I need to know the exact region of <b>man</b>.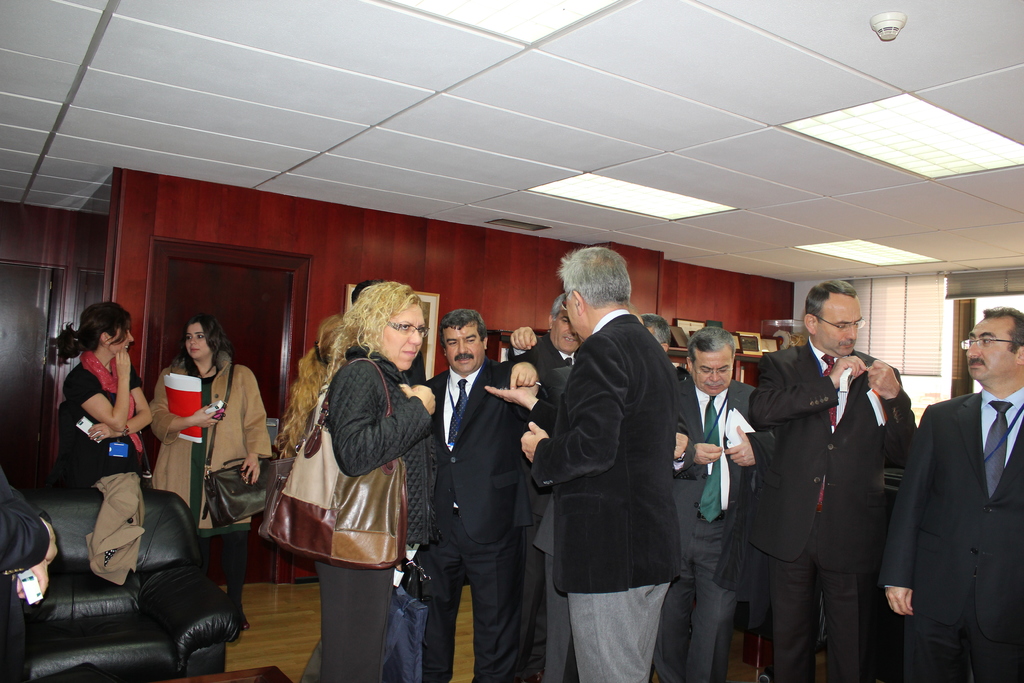
Region: [746, 282, 918, 682].
